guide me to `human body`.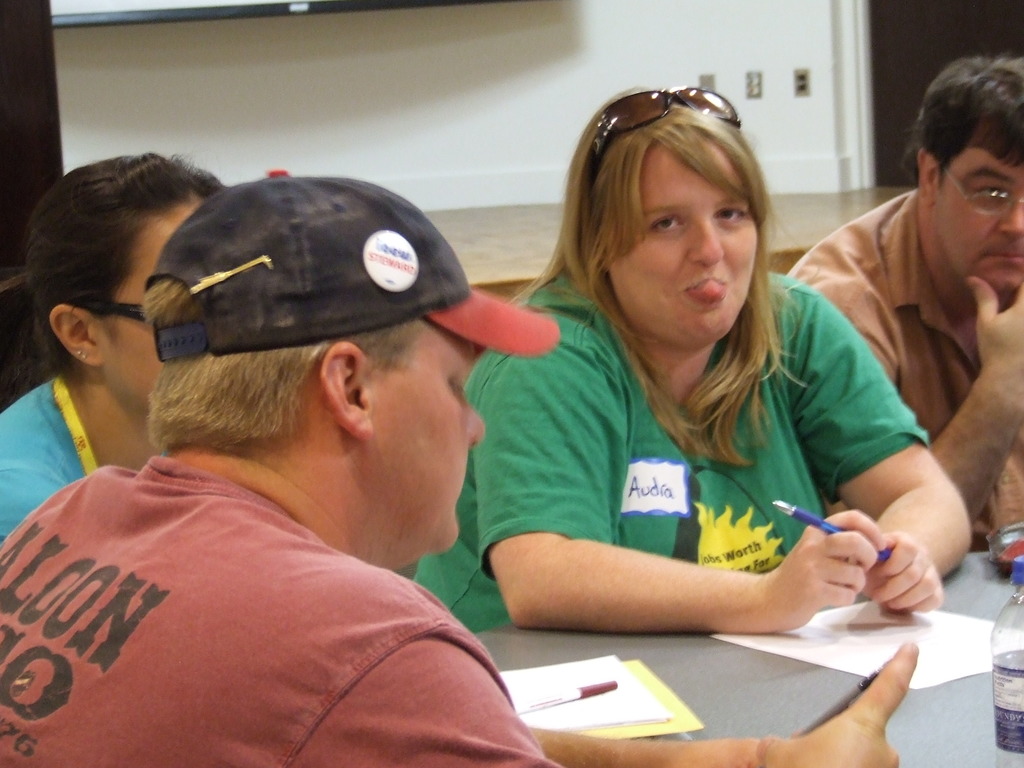
Guidance: region(432, 131, 938, 680).
